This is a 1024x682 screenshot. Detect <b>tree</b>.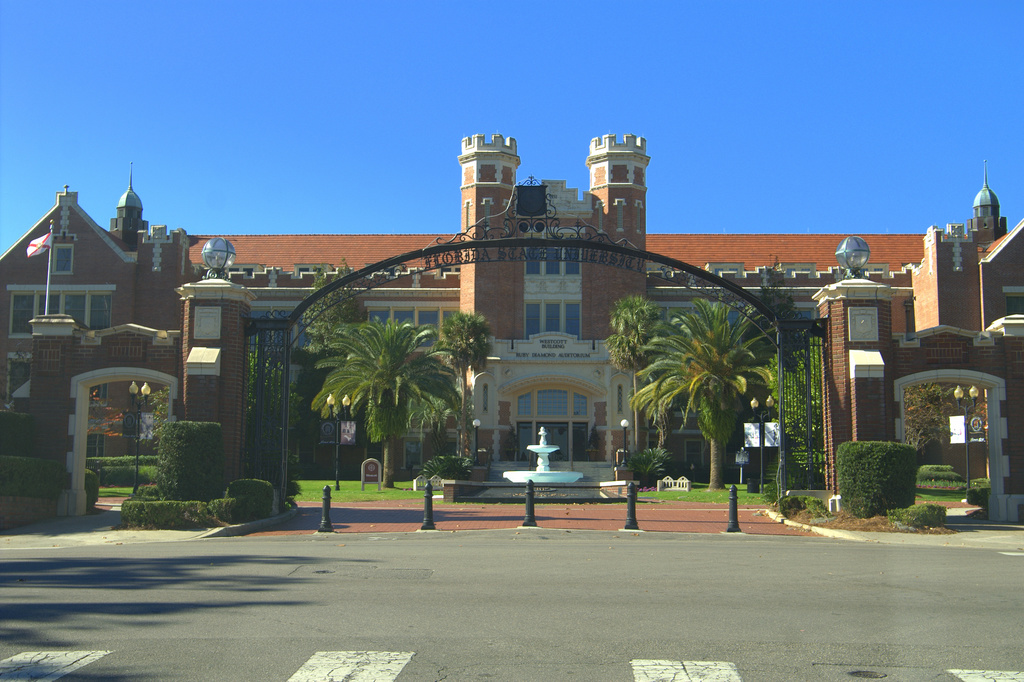
pyautogui.locateOnScreen(65, 391, 118, 453).
